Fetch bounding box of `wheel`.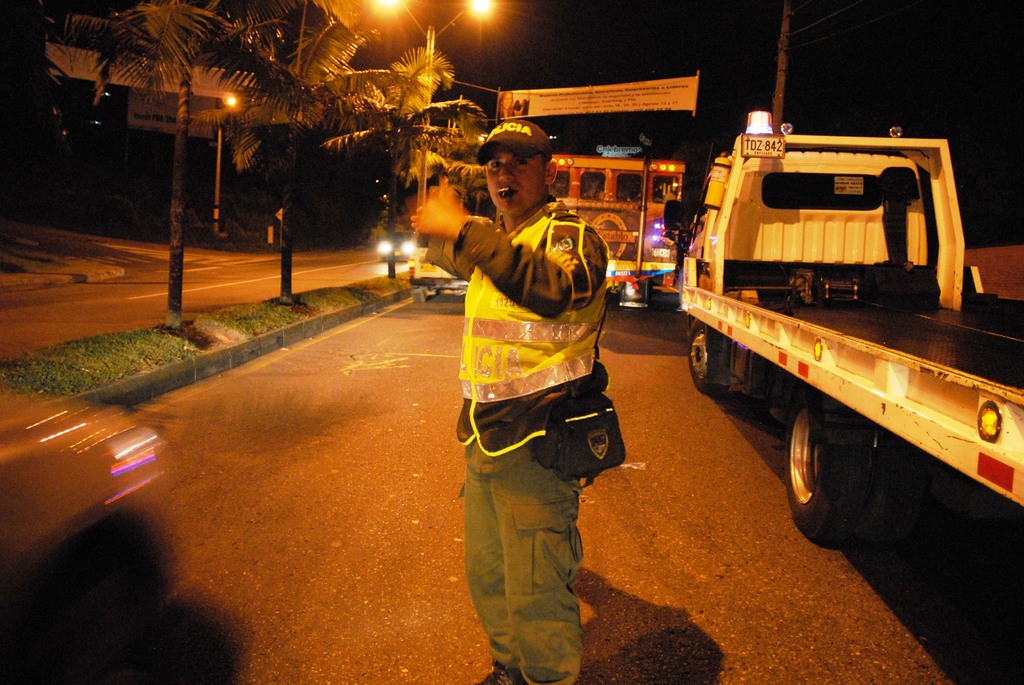
Bbox: <bbox>683, 327, 725, 405</bbox>.
